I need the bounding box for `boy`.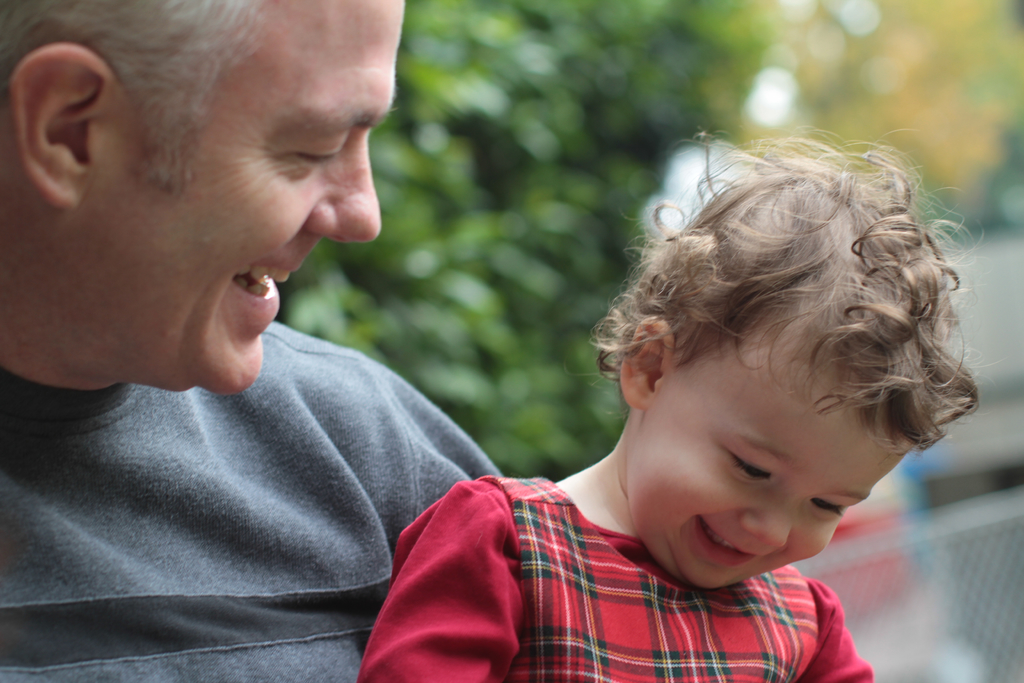
Here it is: left=376, top=101, right=986, bottom=677.
